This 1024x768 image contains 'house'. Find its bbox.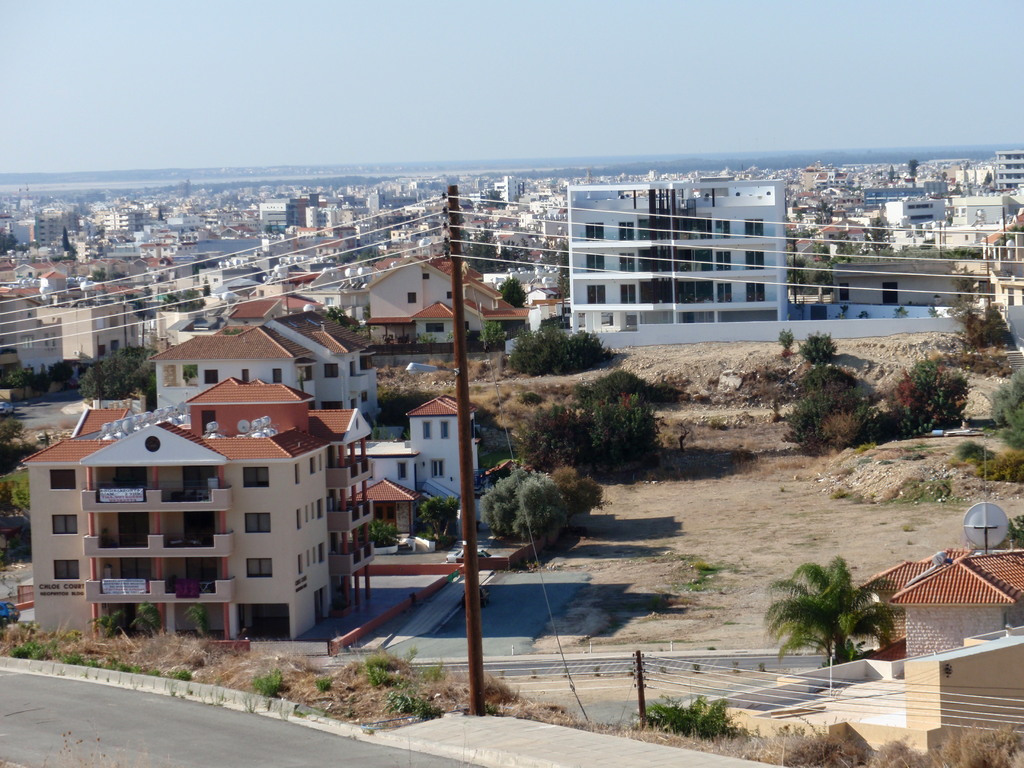
x1=561 y1=177 x2=800 y2=353.
